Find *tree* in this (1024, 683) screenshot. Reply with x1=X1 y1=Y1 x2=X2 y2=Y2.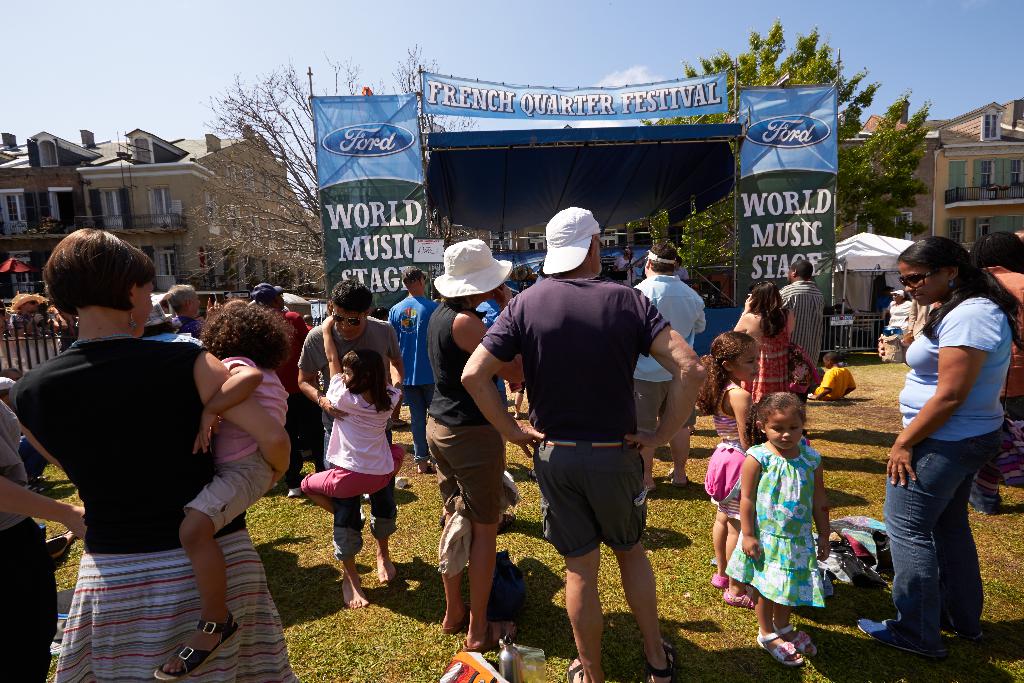
x1=177 y1=47 x2=439 y2=294.
